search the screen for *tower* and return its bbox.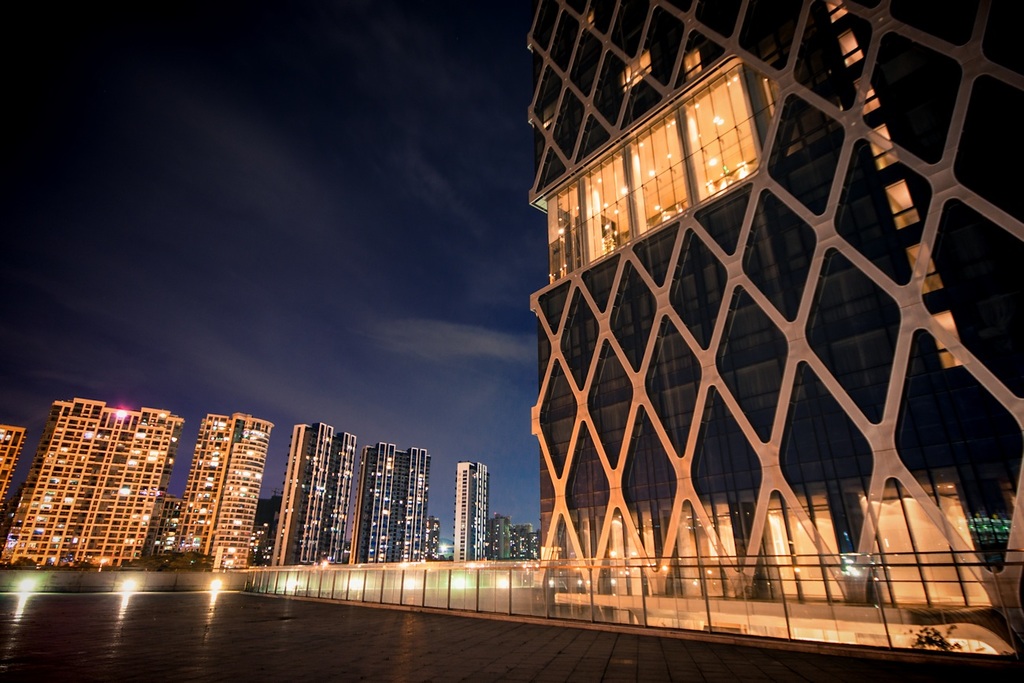
Found: l=346, t=440, r=392, b=558.
